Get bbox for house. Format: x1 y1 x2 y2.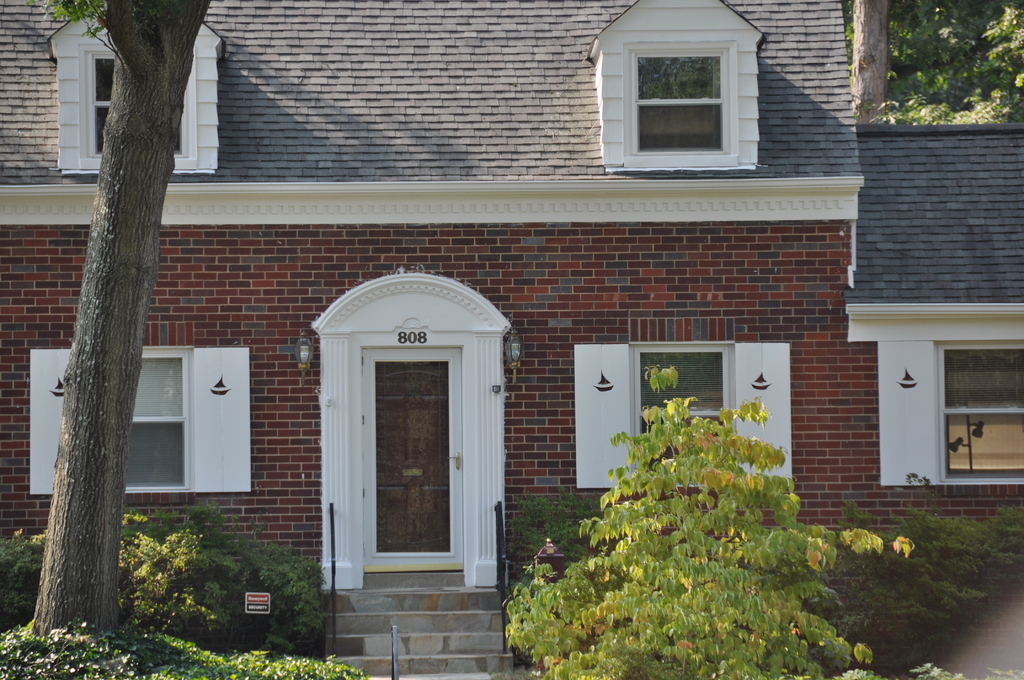
28 0 958 647.
